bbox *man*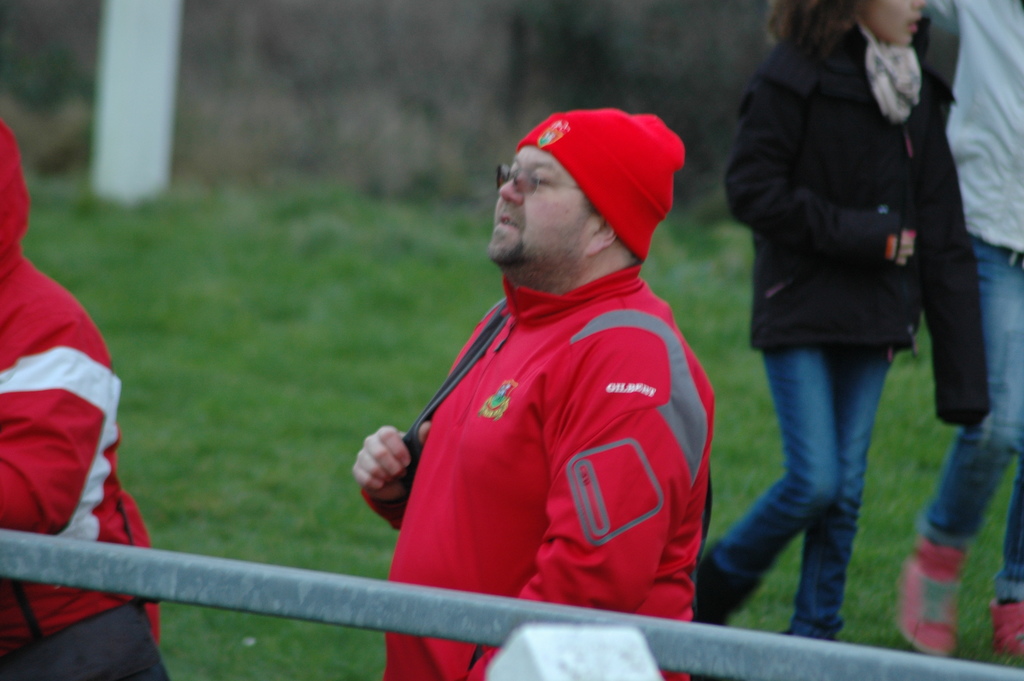
BBox(0, 117, 177, 680)
